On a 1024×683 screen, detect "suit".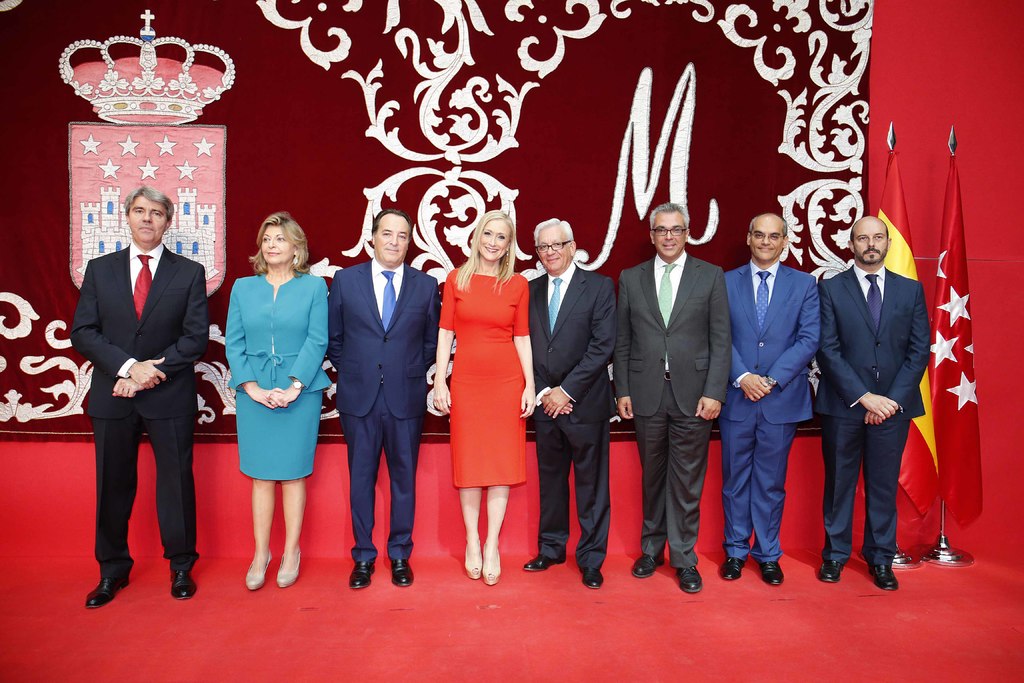
(left=619, top=251, right=732, bottom=567).
